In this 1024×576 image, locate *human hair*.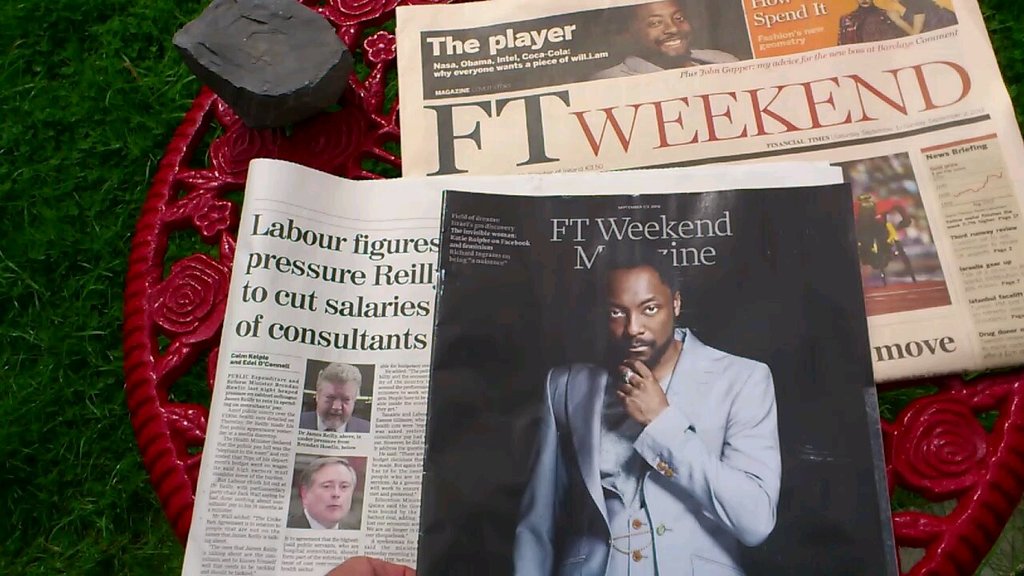
Bounding box: [left=296, top=459, right=360, bottom=510].
